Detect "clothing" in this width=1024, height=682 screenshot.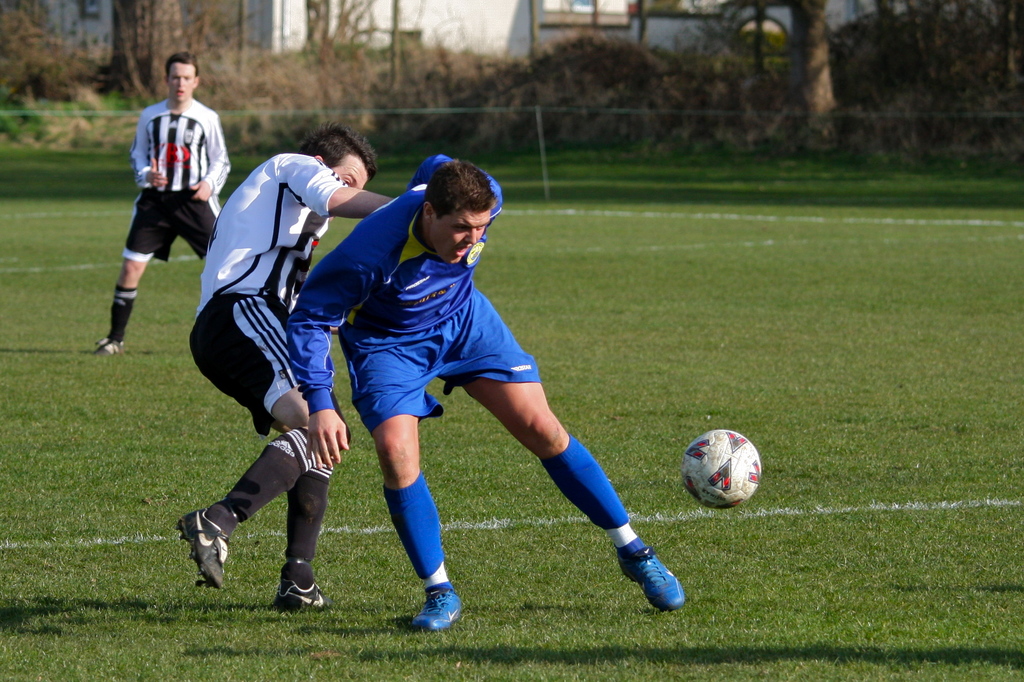
Detection: x1=120 y1=99 x2=228 y2=271.
